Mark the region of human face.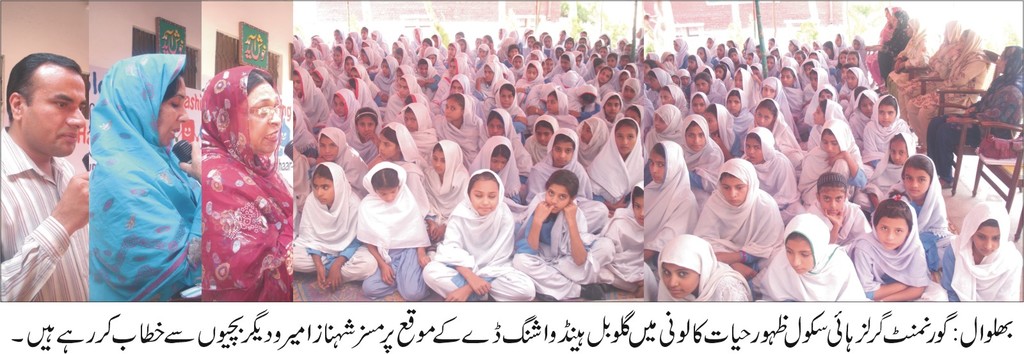
Region: bbox=[446, 97, 461, 123].
